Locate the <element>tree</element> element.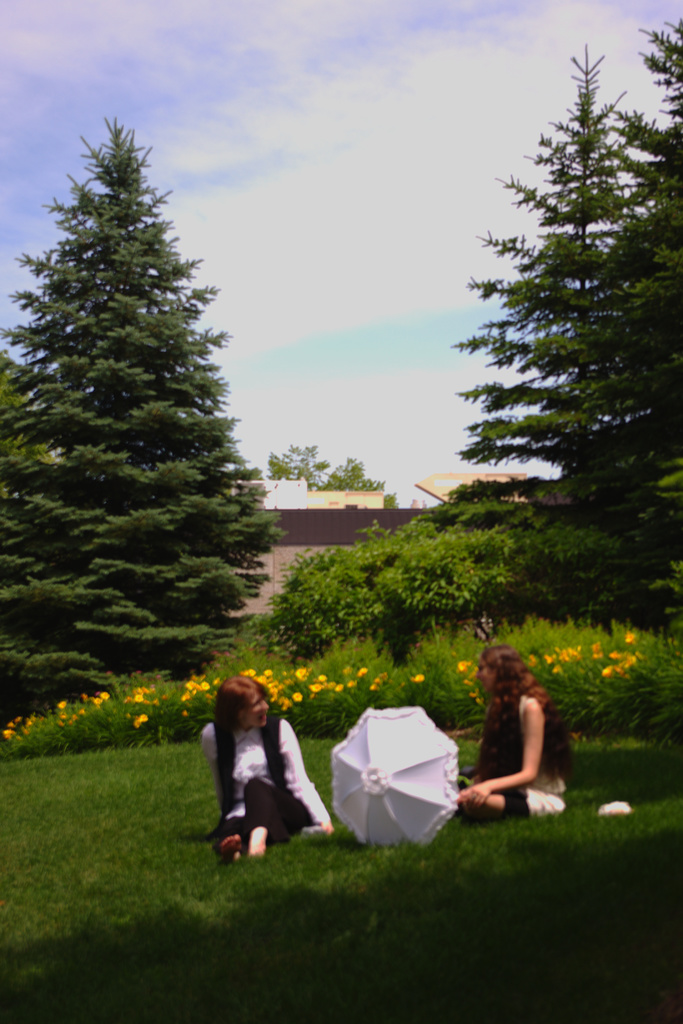
Element bbox: select_region(451, 44, 646, 529).
